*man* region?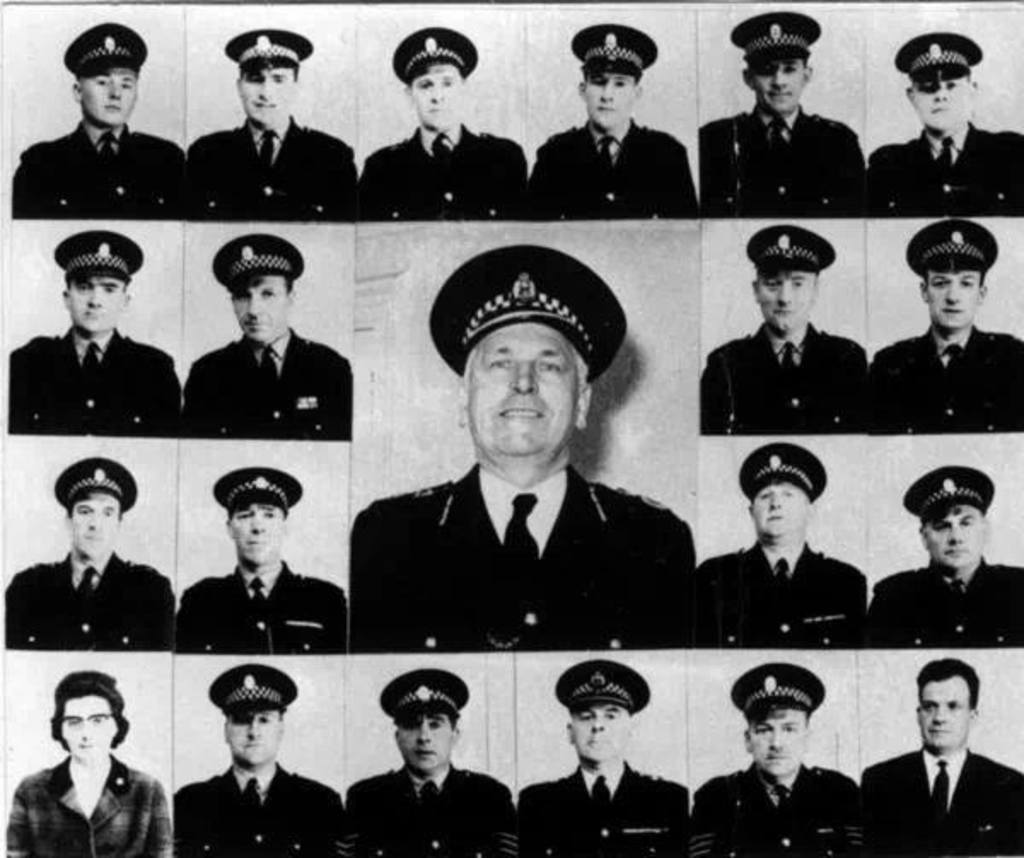
detection(193, 27, 360, 218)
